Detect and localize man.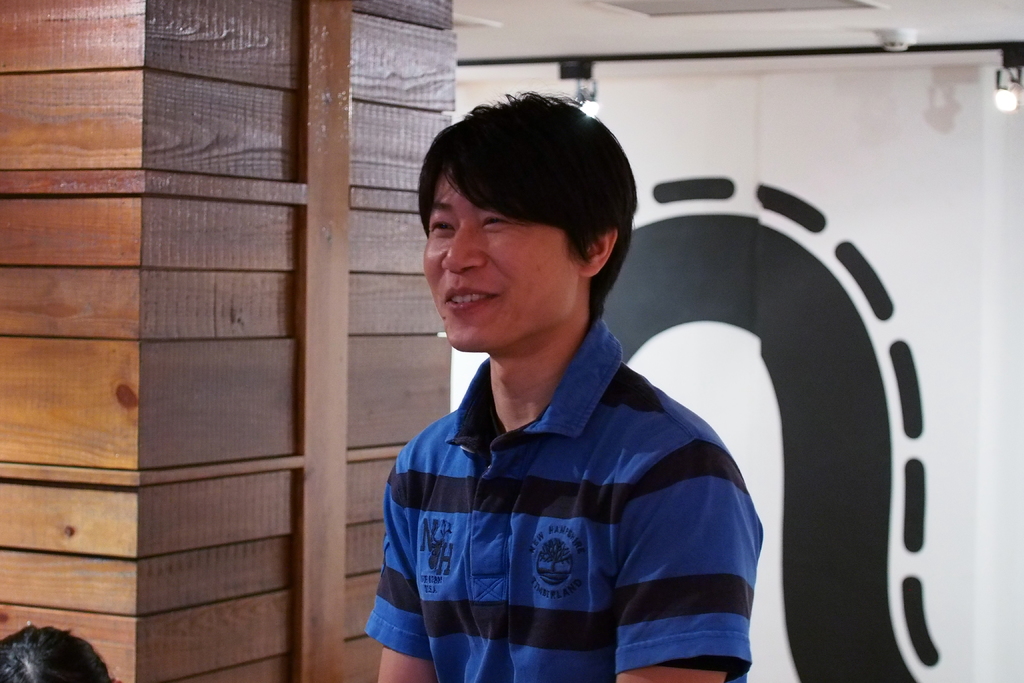
Localized at left=371, top=91, right=776, bottom=682.
